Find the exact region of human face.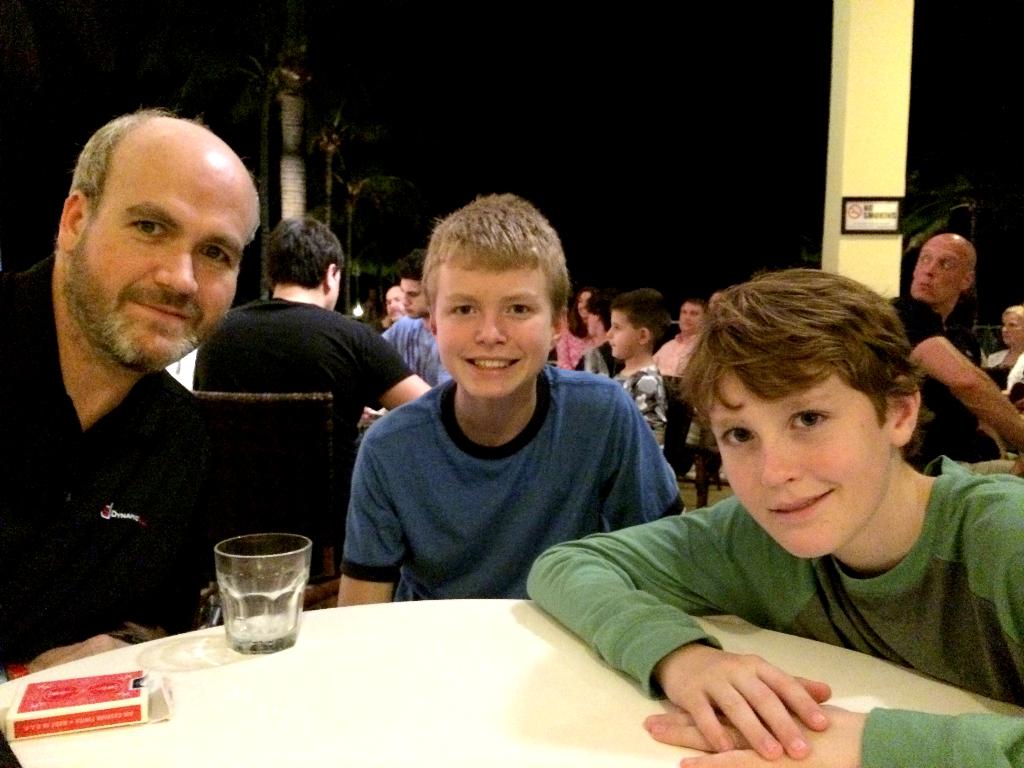
Exact region: crop(609, 307, 637, 359).
